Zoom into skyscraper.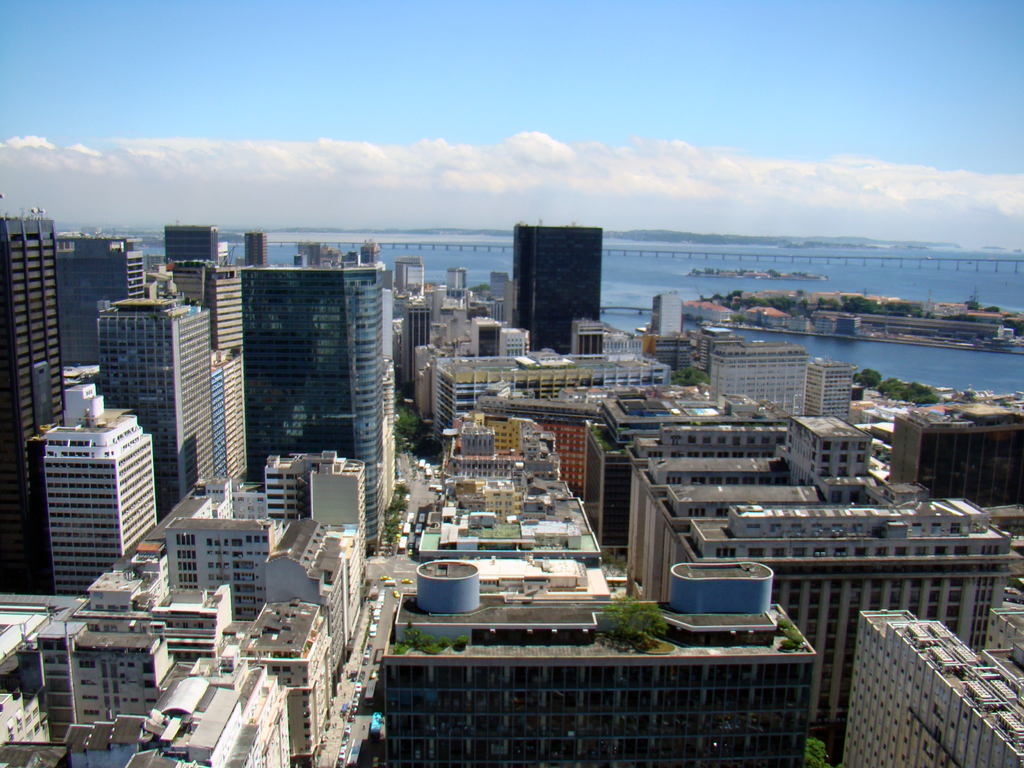
Zoom target: [left=645, top=285, right=689, bottom=340].
